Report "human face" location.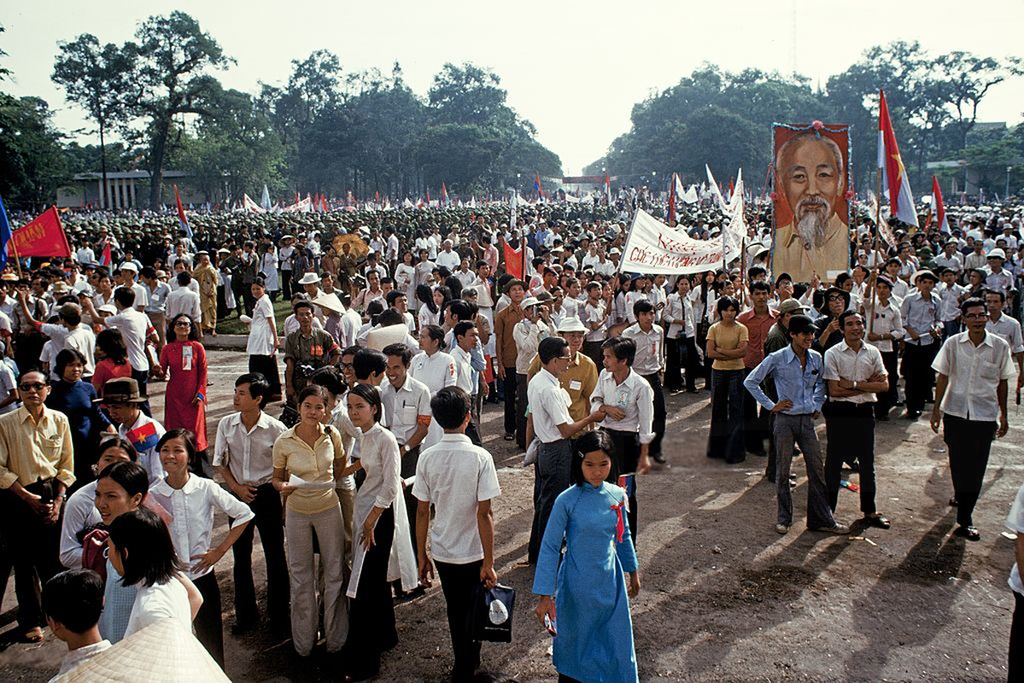
Report: select_region(175, 311, 191, 338).
